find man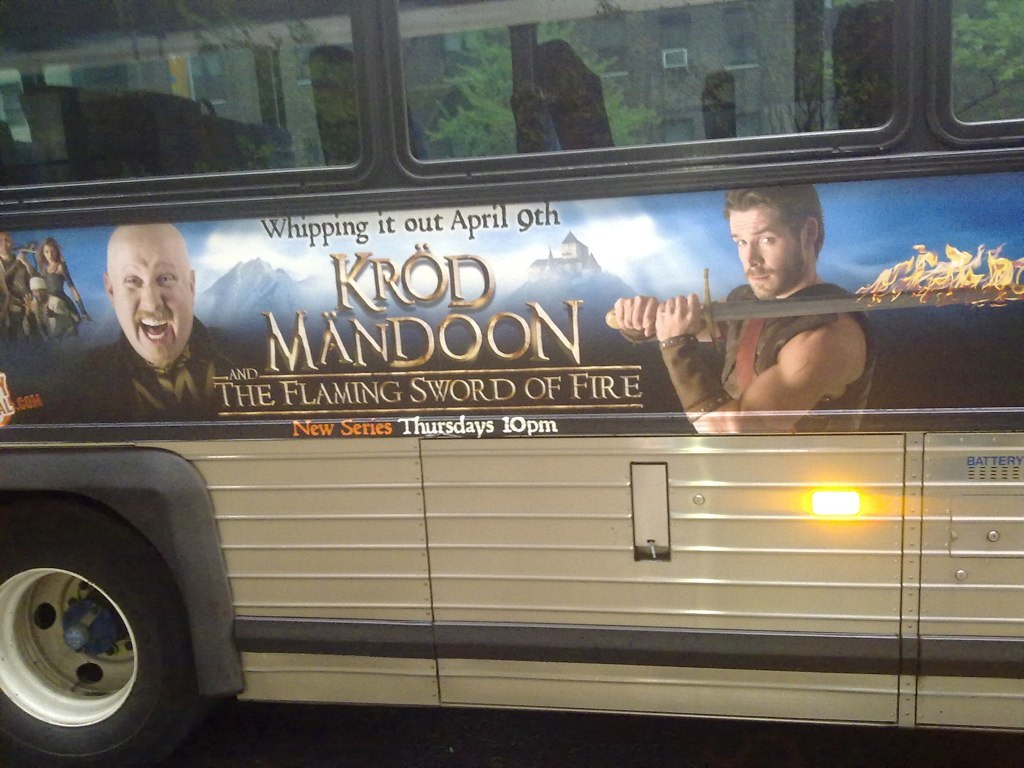
{"x1": 0, "y1": 232, "x2": 28, "y2": 330}
